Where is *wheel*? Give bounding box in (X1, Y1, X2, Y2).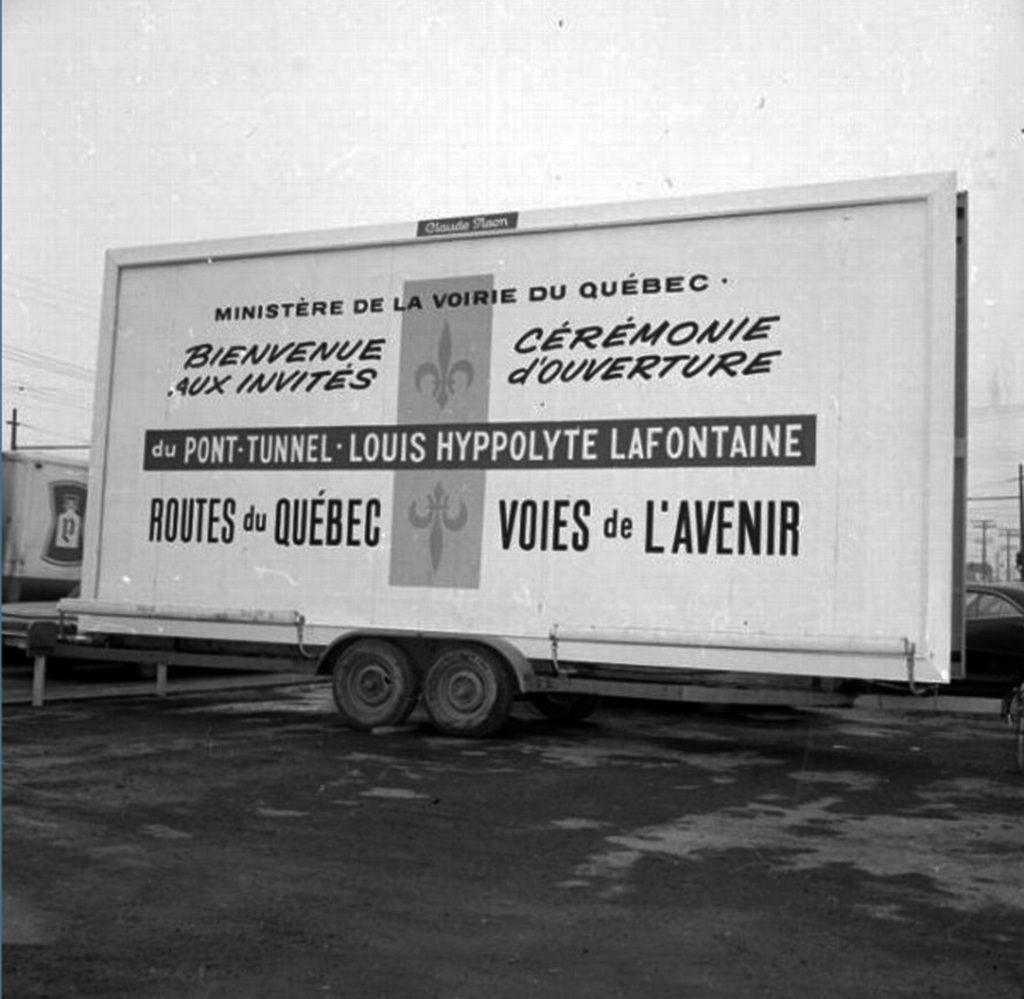
(404, 648, 540, 735).
